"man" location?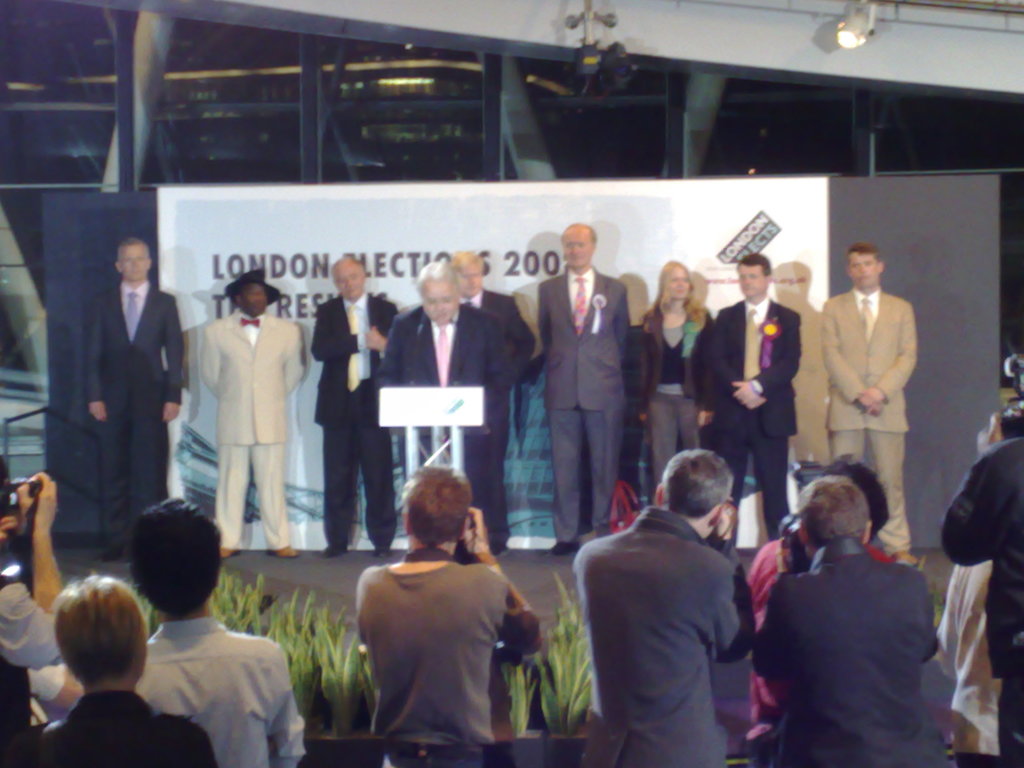
region(450, 245, 538, 544)
